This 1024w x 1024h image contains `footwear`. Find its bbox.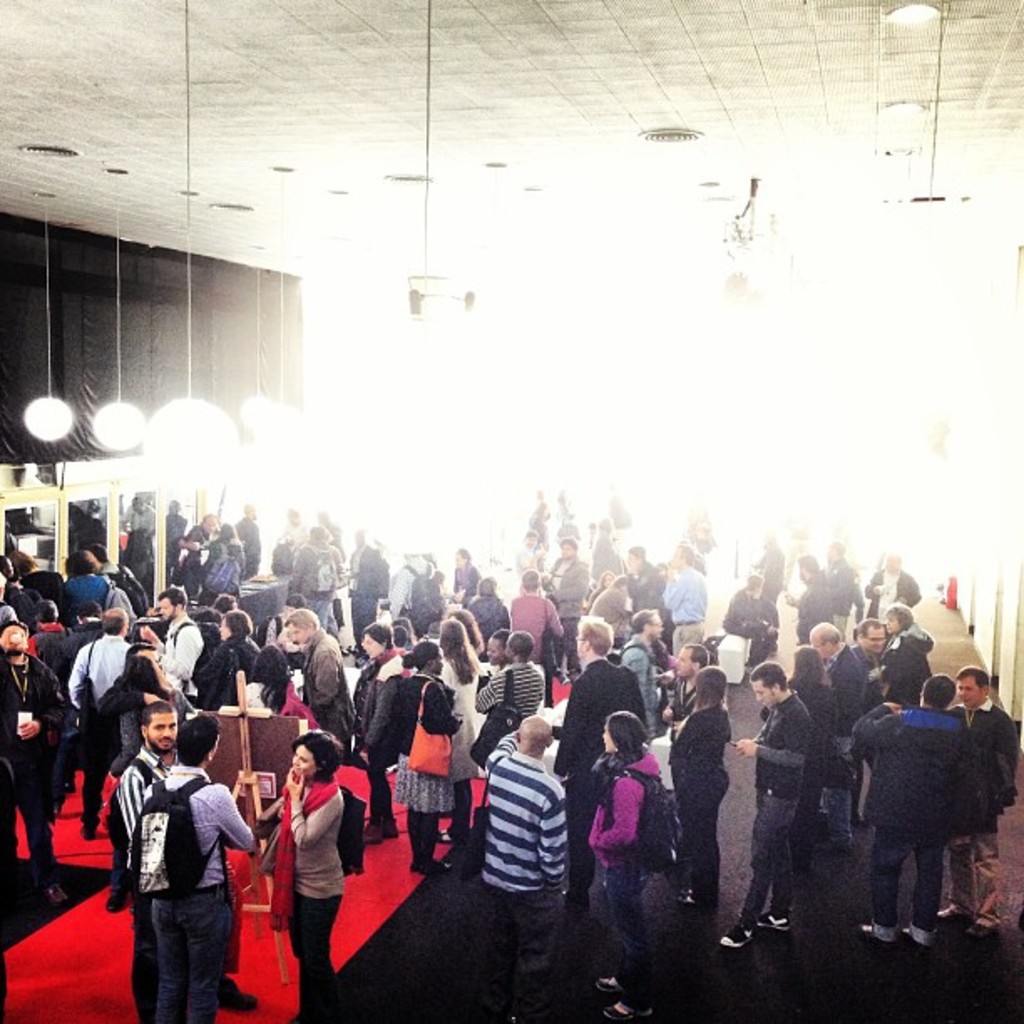
region(381, 818, 393, 840).
